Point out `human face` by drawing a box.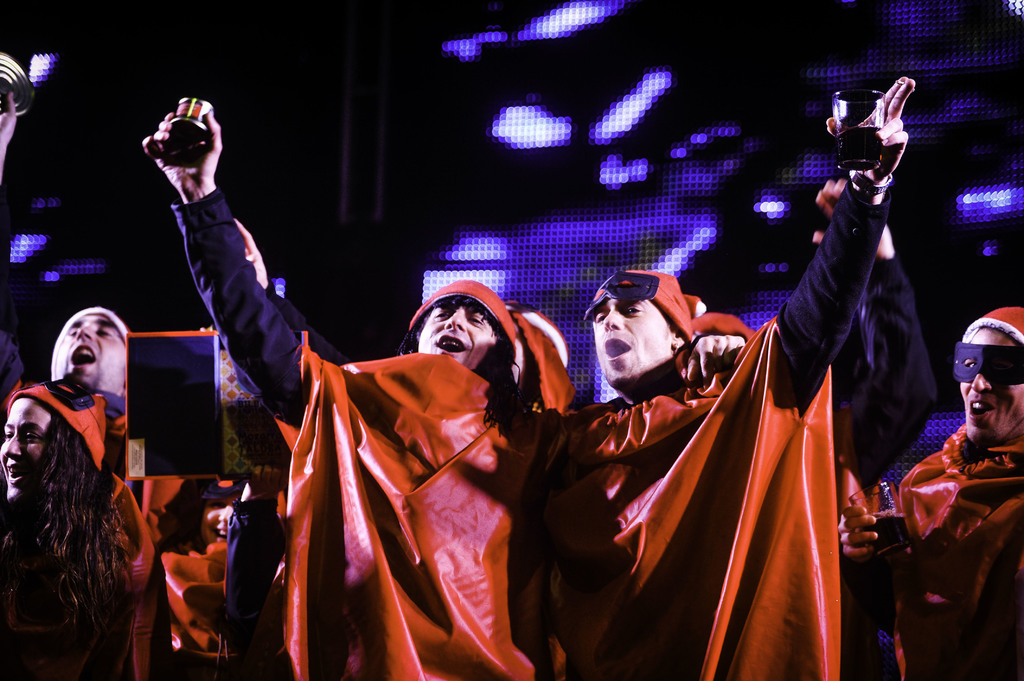
0, 400, 51, 501.
